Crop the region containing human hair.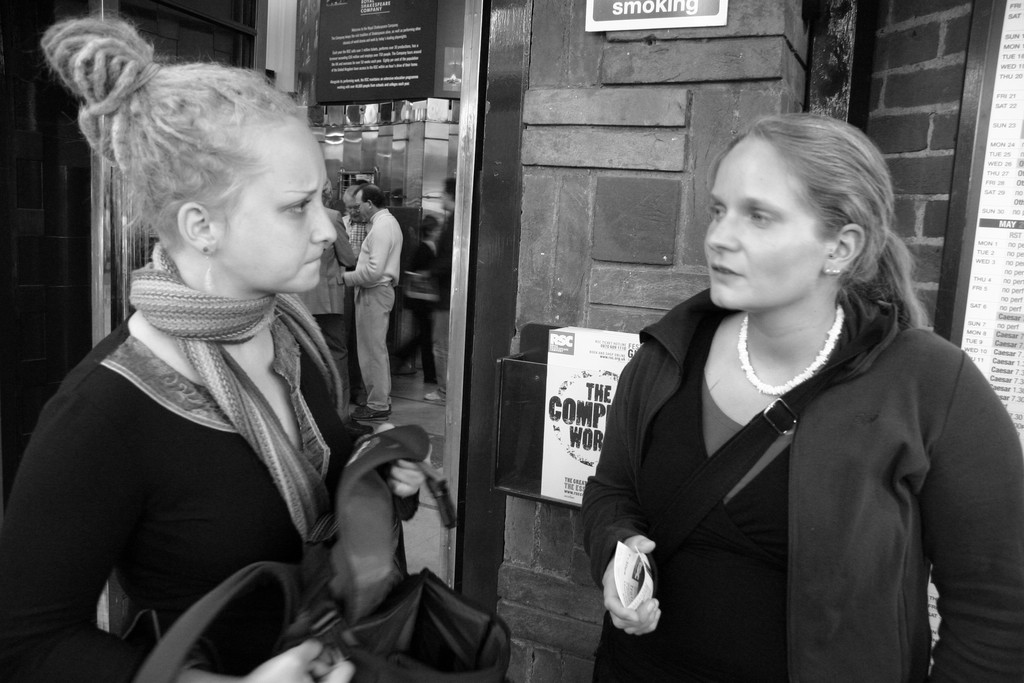
Crop region: <region>36, 4, 315, 257</region>.
